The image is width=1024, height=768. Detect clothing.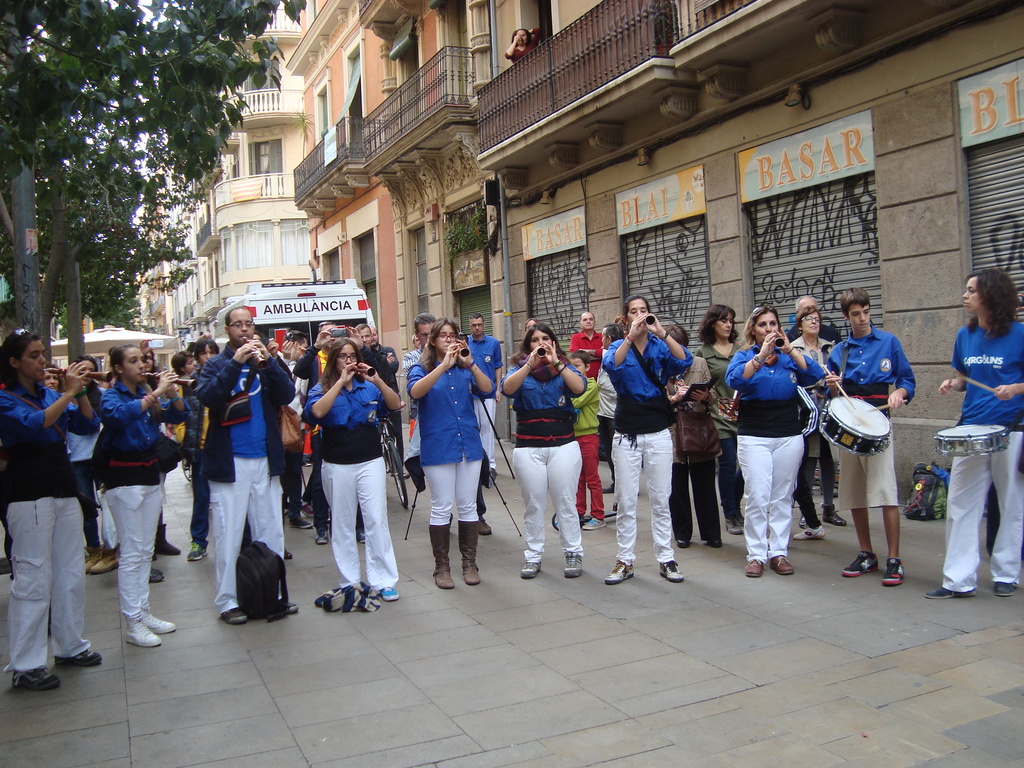
Detection: bbox=[512, 352, 596, 548].
